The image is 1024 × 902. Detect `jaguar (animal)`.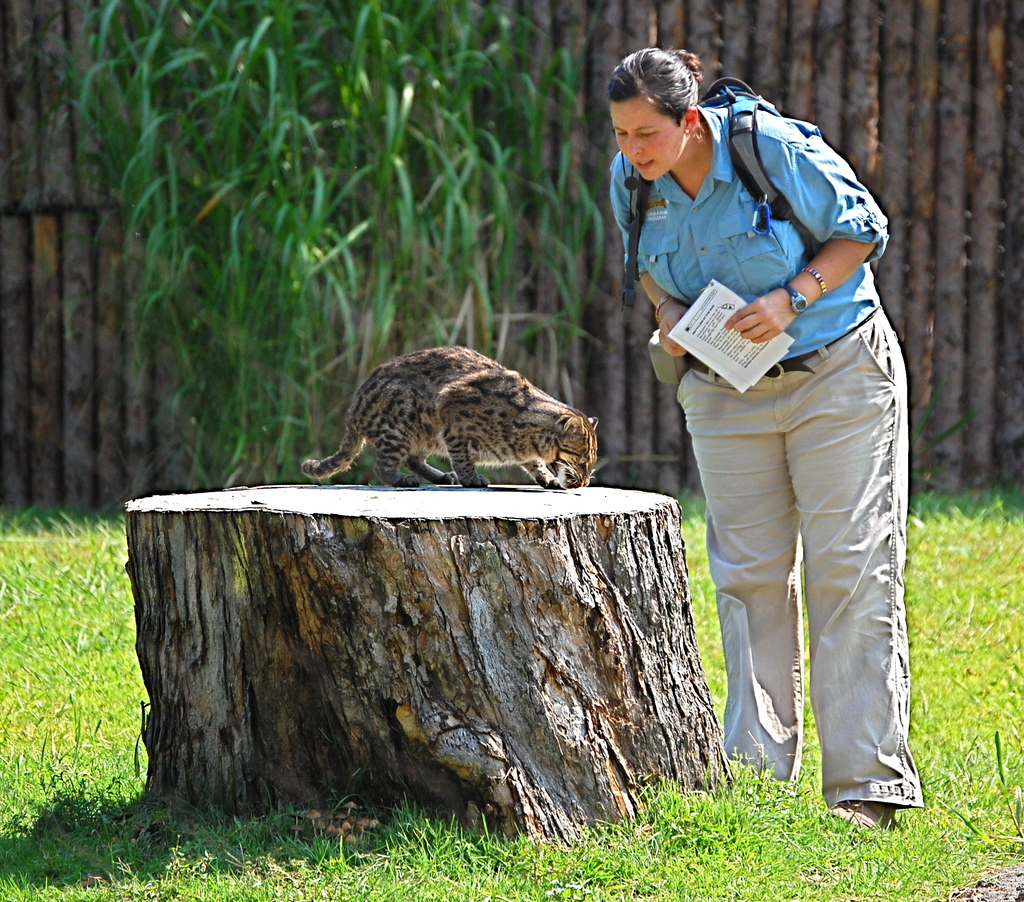
Detection: detection(300, 344, 606, 487).
